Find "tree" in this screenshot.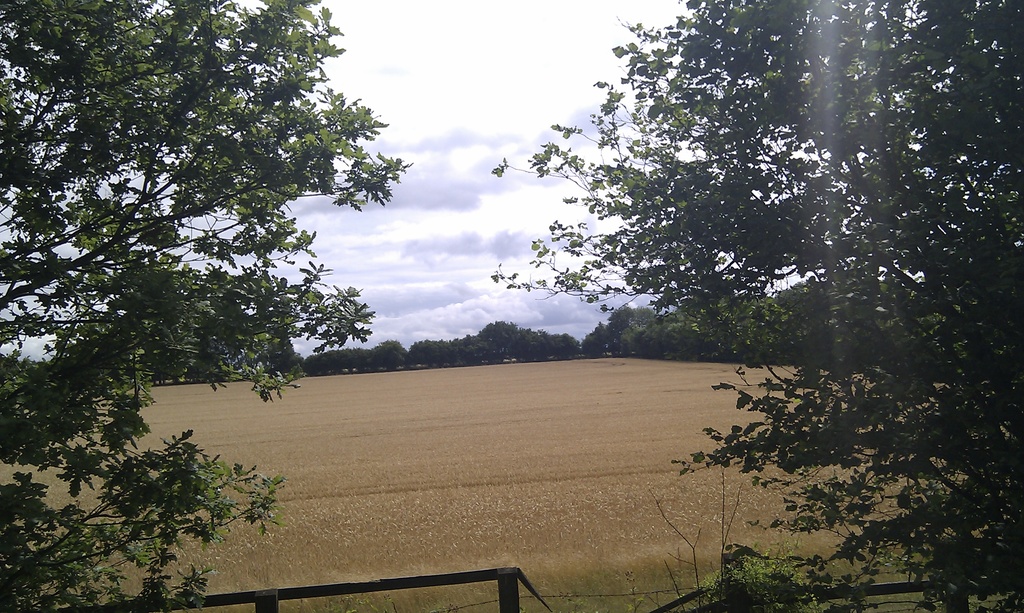
The bounding box for "tree" is bbox=(623, 310, 664, 351).
